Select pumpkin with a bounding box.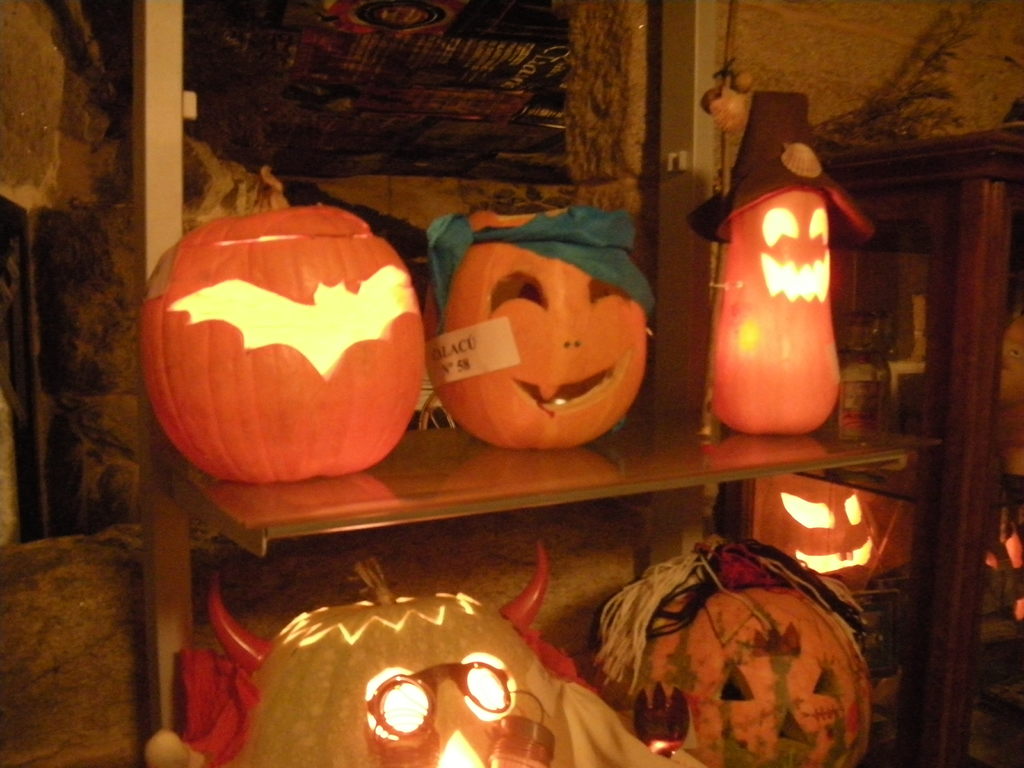
(431,224,653,452).
